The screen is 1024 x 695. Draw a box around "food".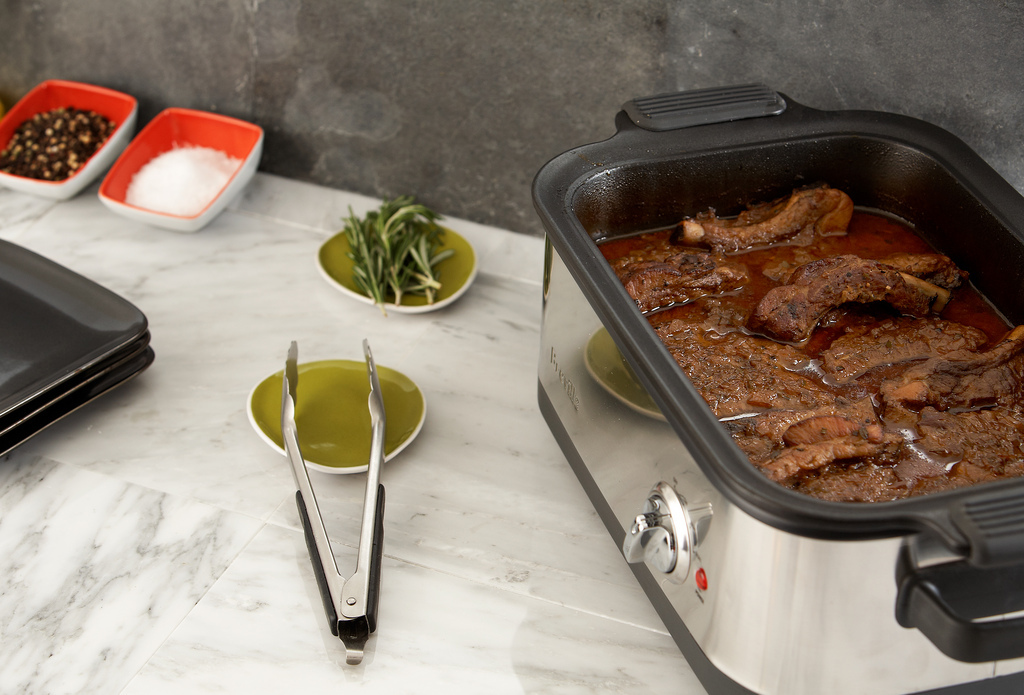
select_region(343, 194, 457, 299).
